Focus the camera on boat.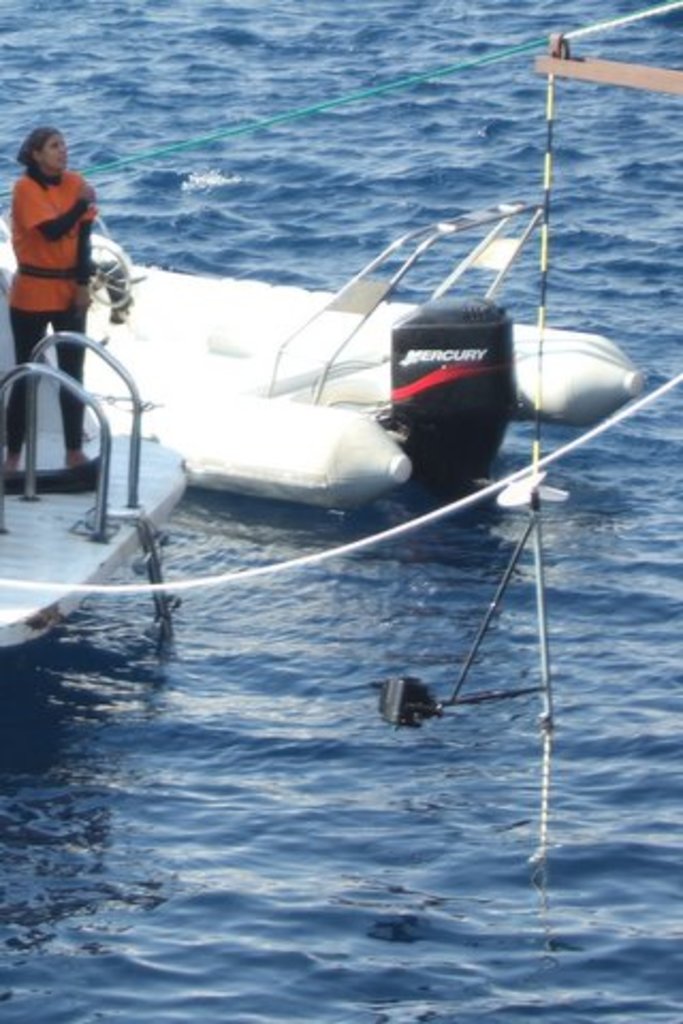
Focus region: box=[0, 0, 681, 687].
